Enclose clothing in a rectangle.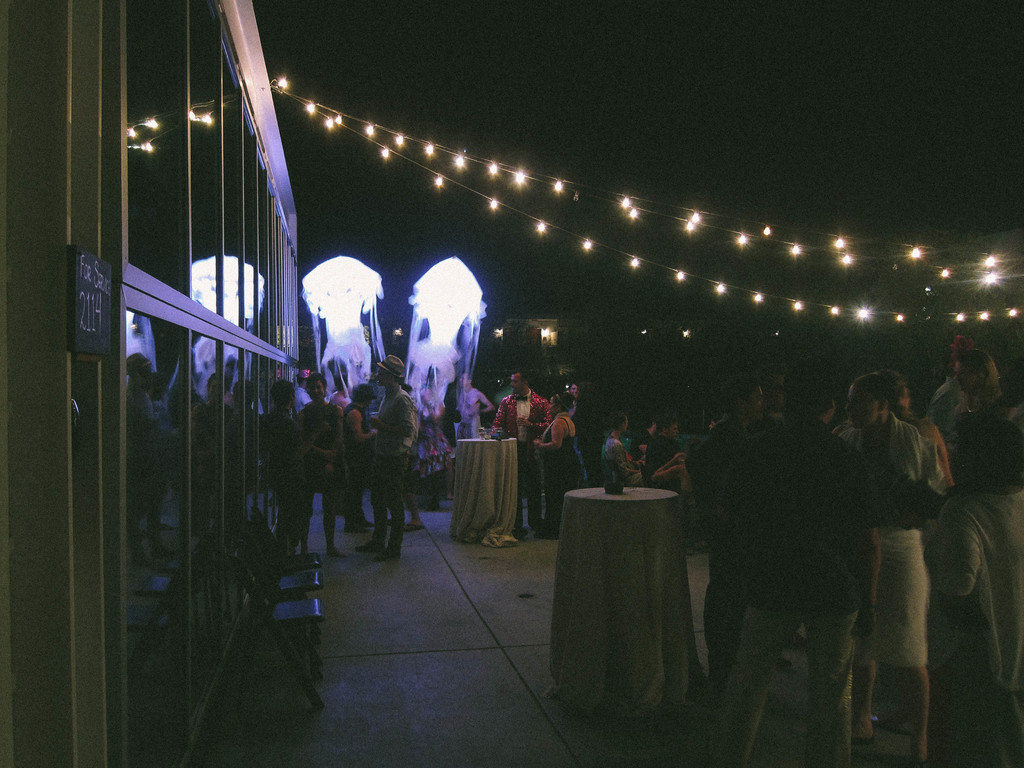
box=[934, 394, 1023, 711].
